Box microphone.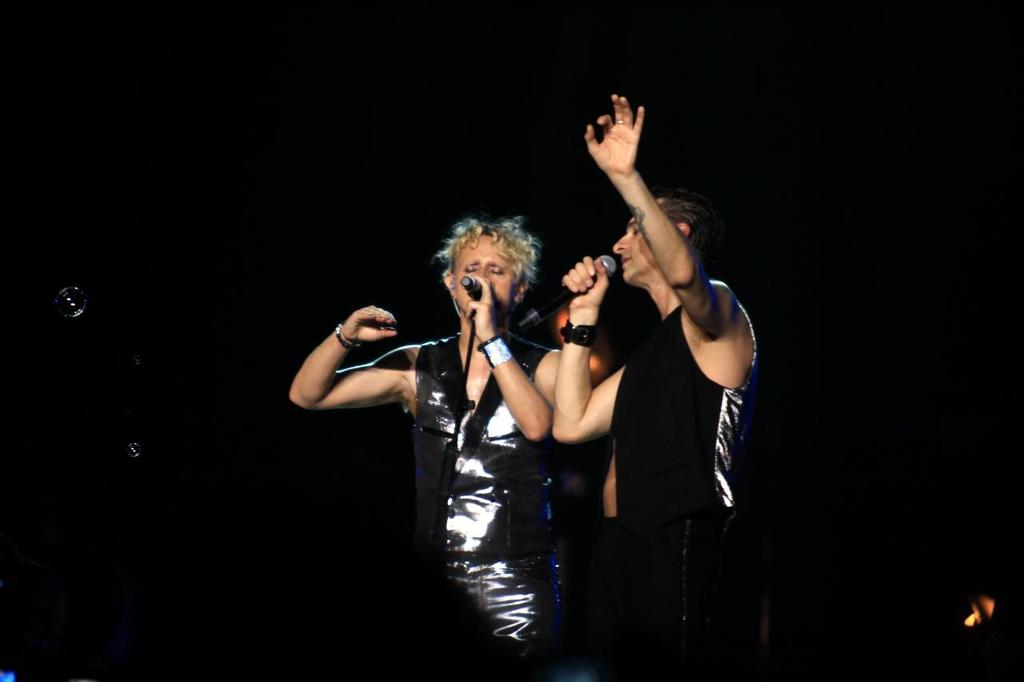
{"left": 450, "top": 269, "right": 482, "bottom": 306}.
